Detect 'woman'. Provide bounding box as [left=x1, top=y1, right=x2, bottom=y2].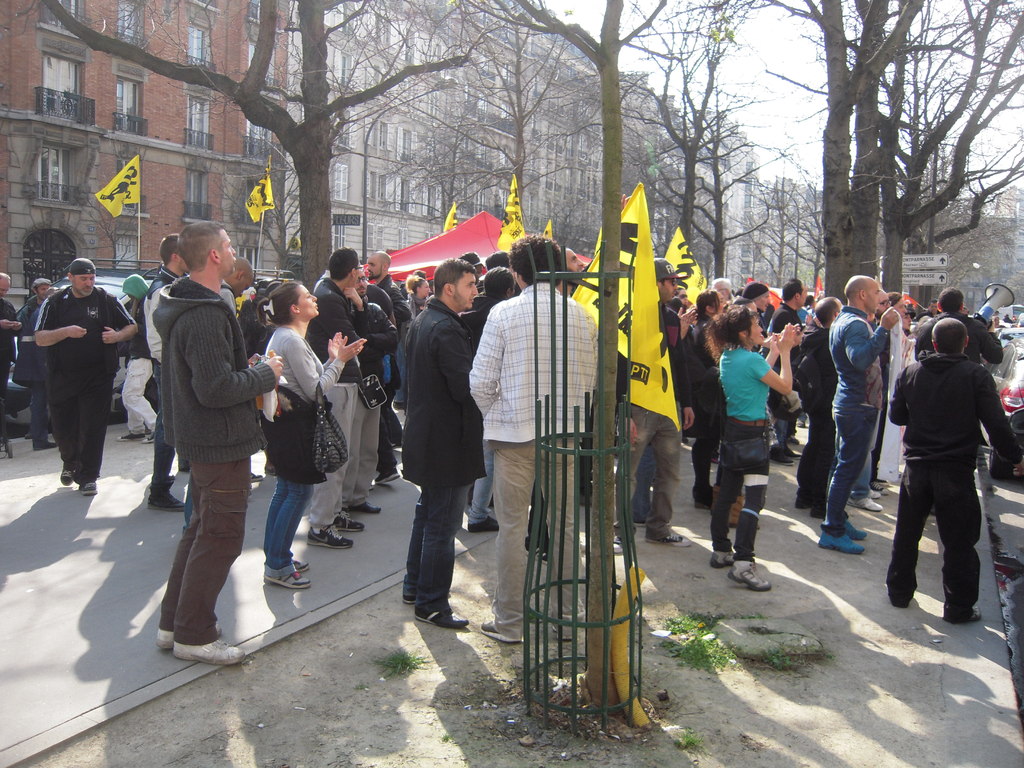
[left=256, top=282, right=367, bottom=589].
